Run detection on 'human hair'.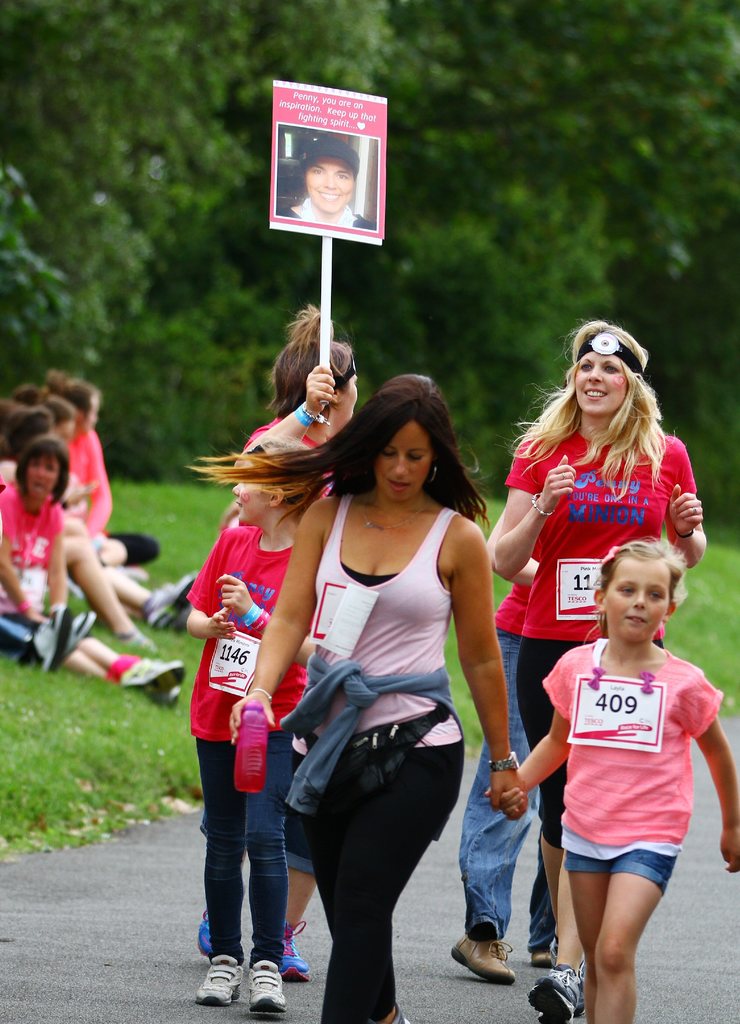
Result: (577, 532, 688, 646).
